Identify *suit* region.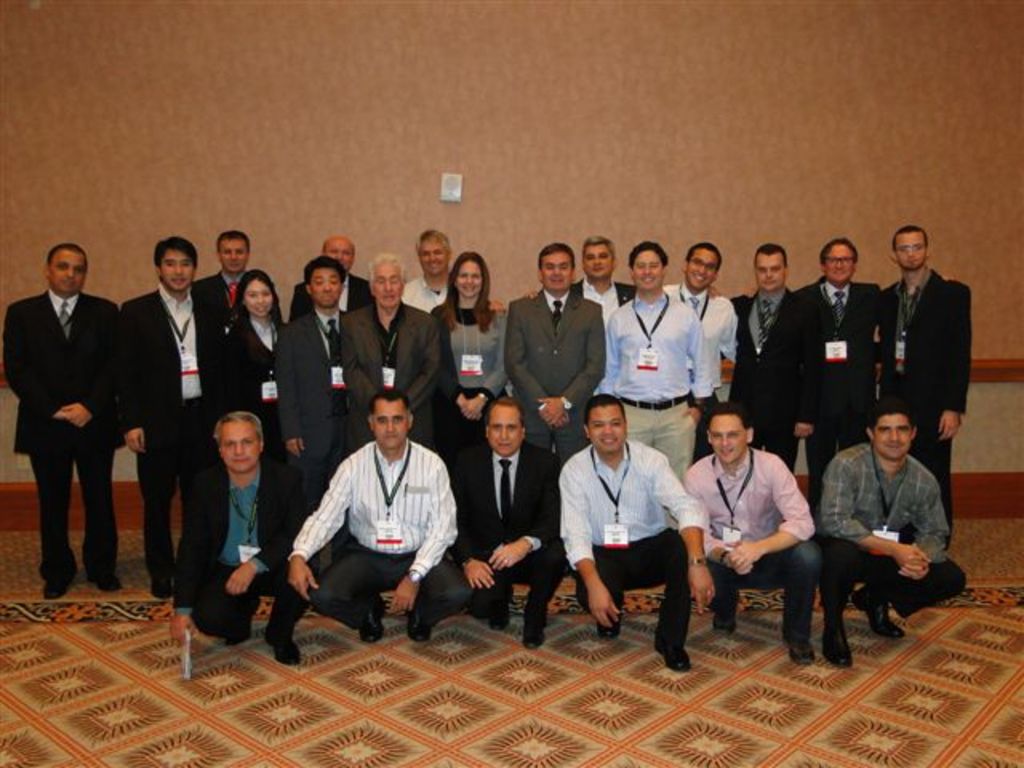
Region: bbox=[445, 437, 565, 597].
